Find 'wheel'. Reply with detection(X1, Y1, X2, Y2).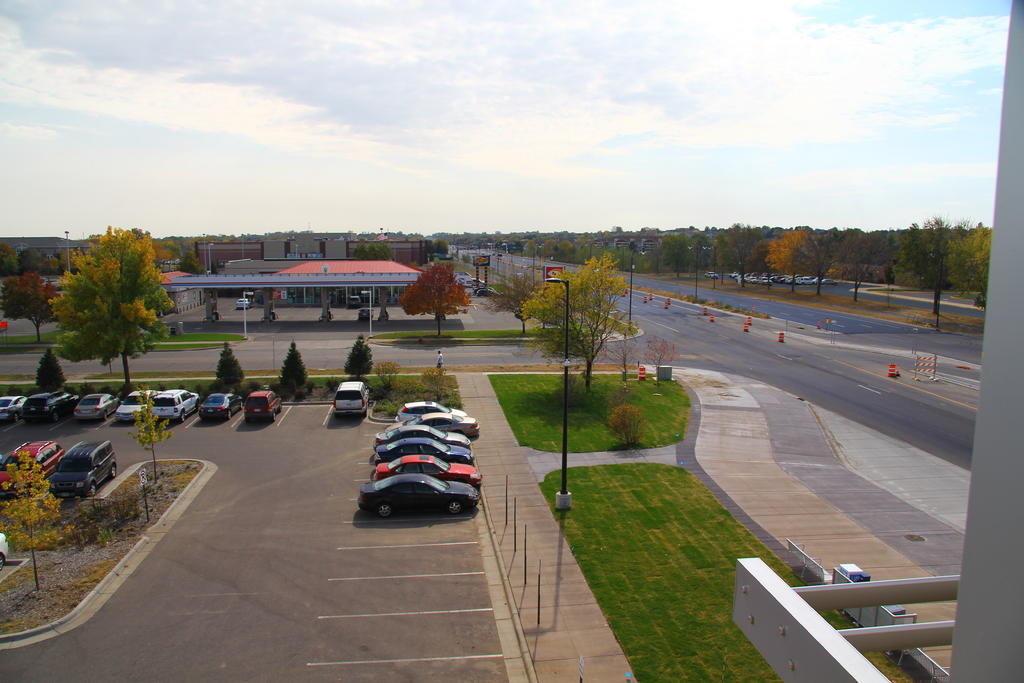
detection(110, 463, 120, 477).
